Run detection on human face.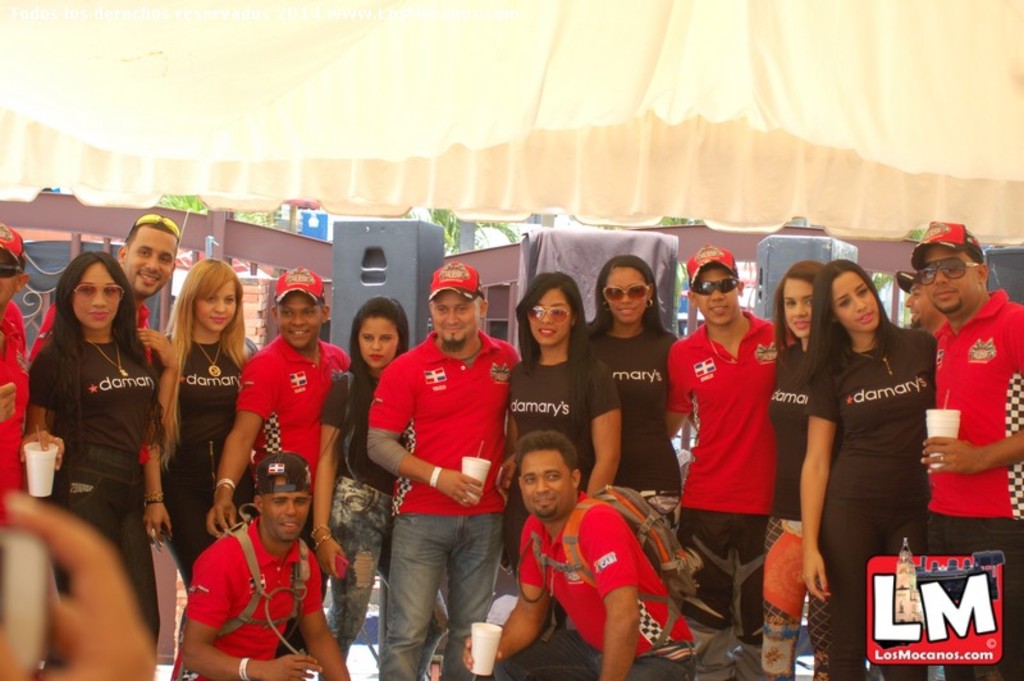
Result: (x1=908, y1=282, x2=928, y2=324).
